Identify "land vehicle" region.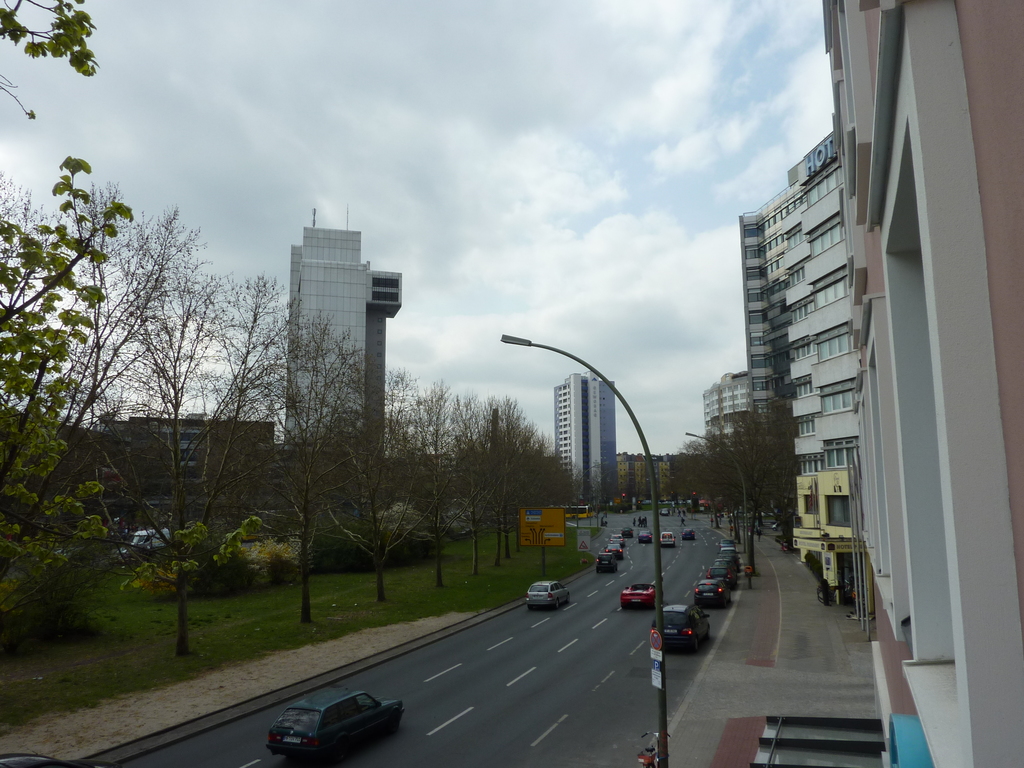
Region: <box>525,579,571,610</box>.
